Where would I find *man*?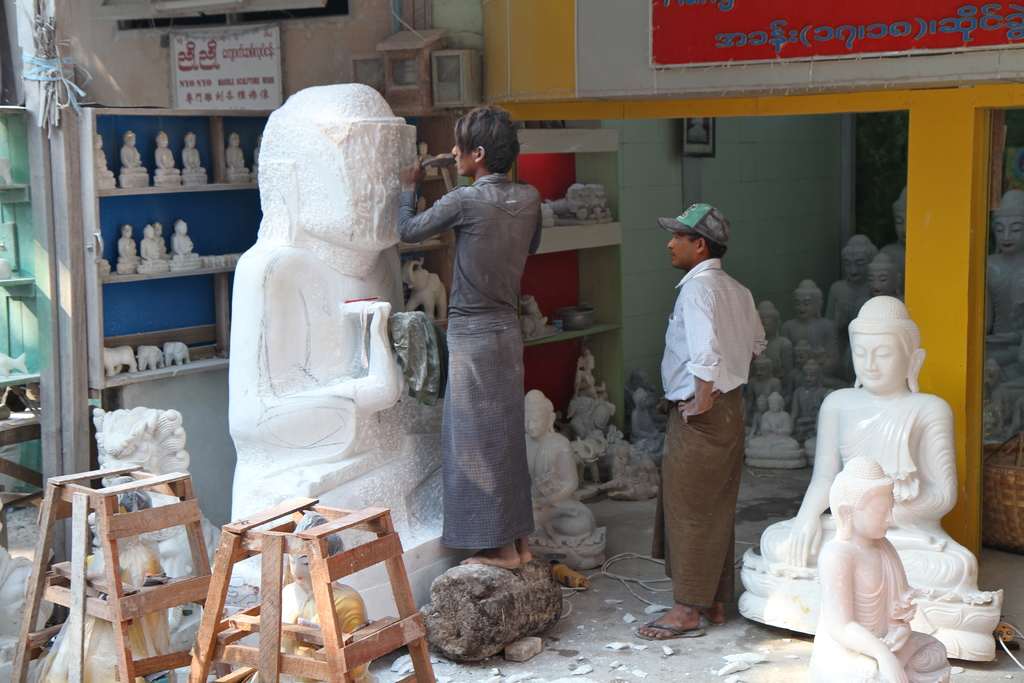
At 95, 132, 116, 191.
